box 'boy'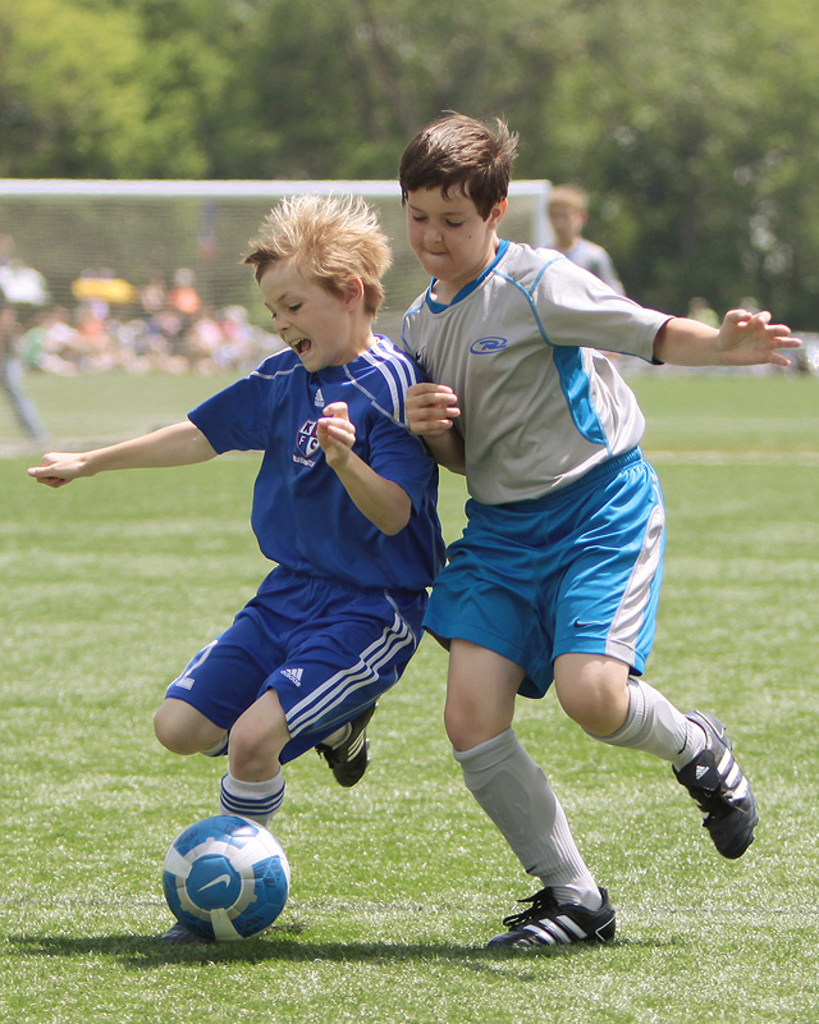
x1=27 y1=183 x2=445 y2=872
